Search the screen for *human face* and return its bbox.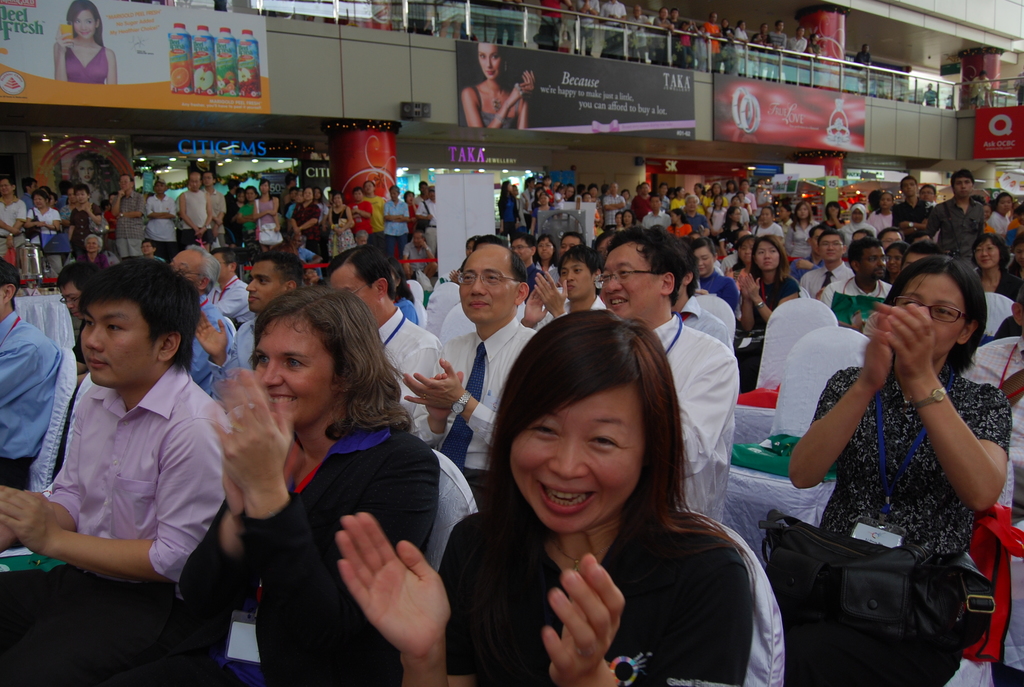
Found: <bbox>32, 192, 45, 209</bbox>.
